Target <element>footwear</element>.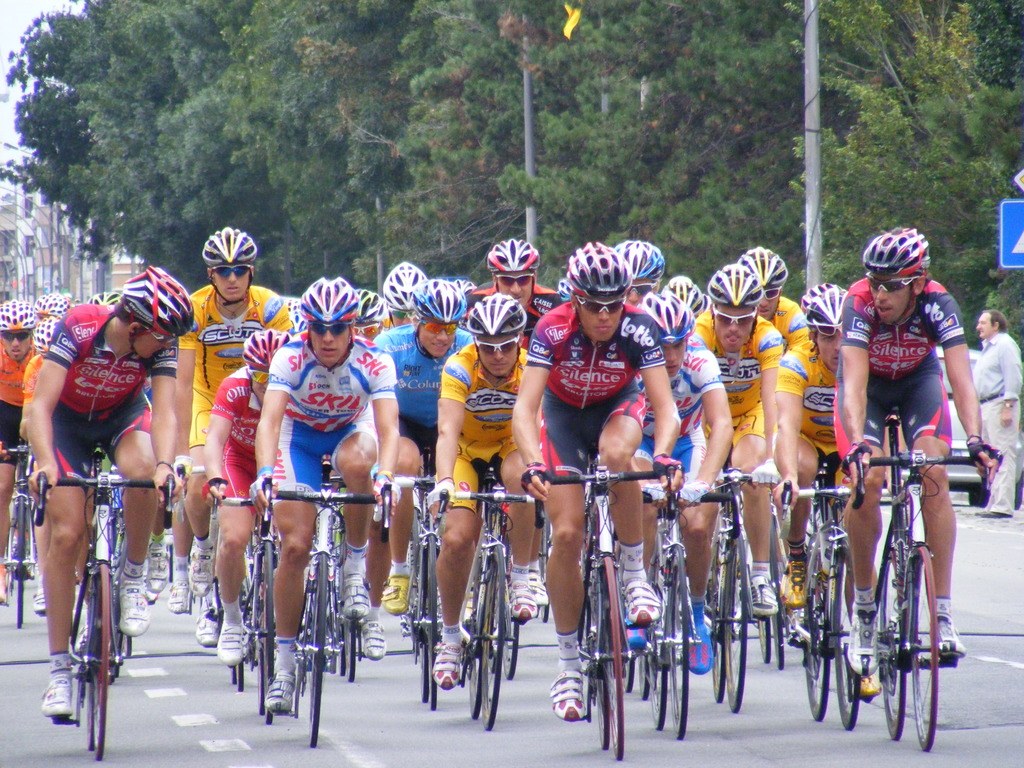
Target region: box(378, 574, 413, 616).
